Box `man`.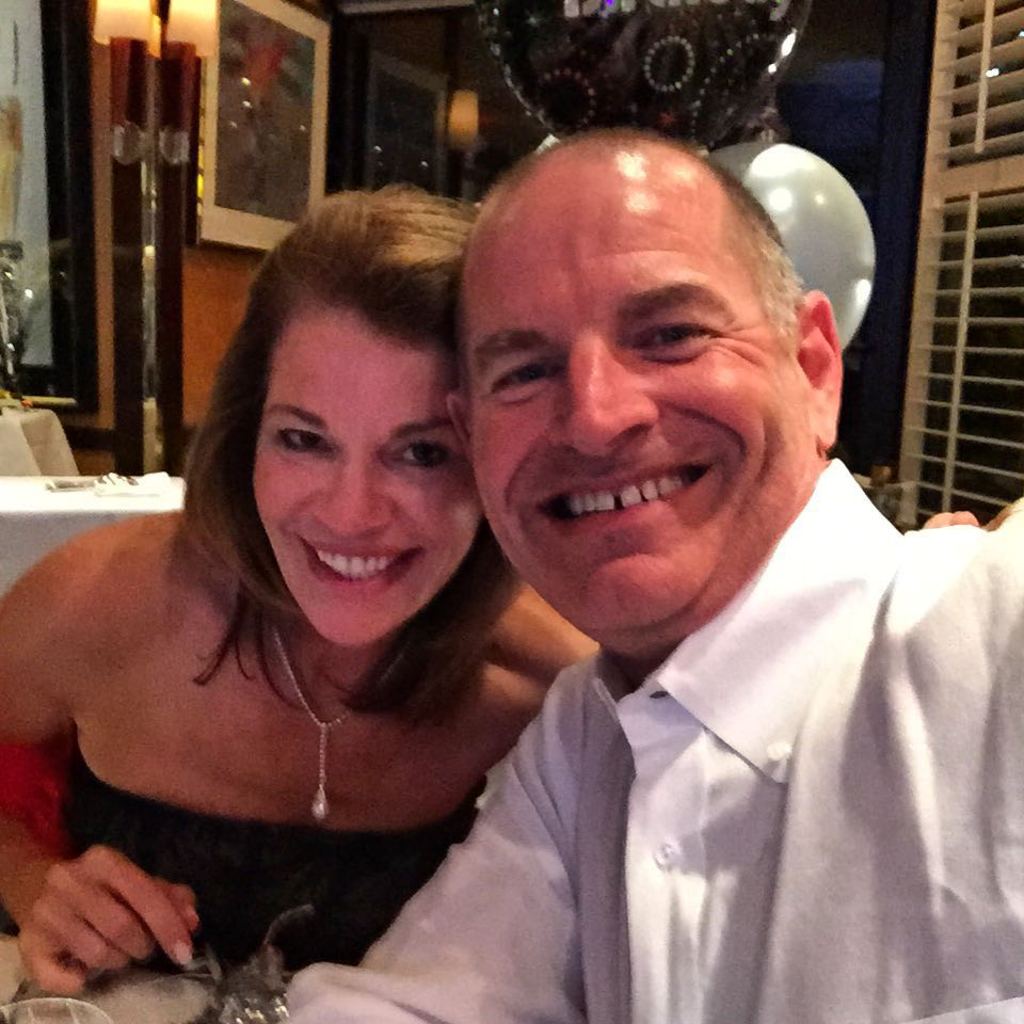
pyautogui.locateOnScreen(207, 126, 1023, 1023).
